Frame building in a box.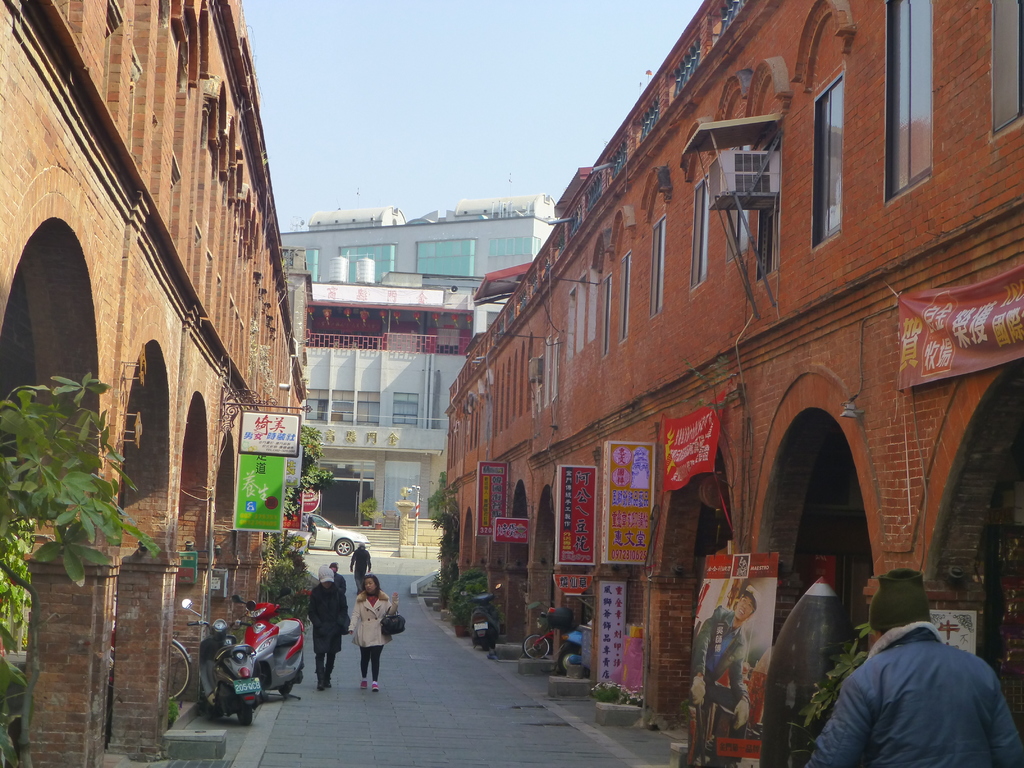
[312,253,506,528].
